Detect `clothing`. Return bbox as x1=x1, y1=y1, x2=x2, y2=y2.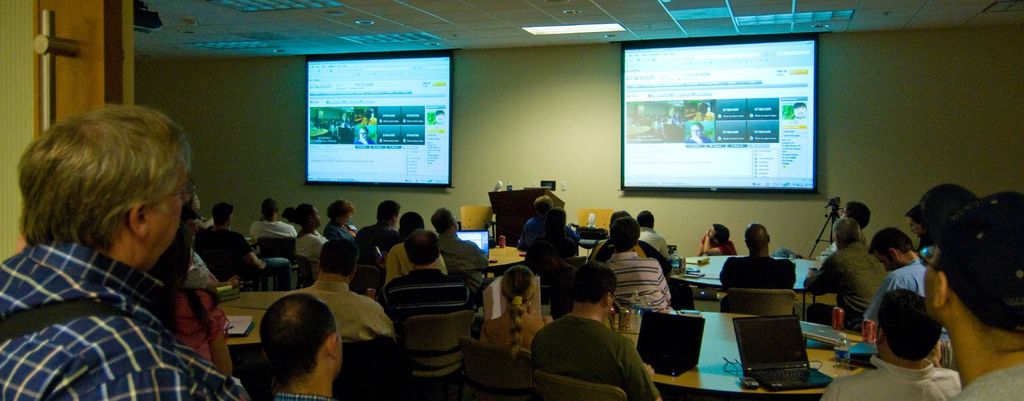
x1=289, y1=220, x2=328, y2=258.
